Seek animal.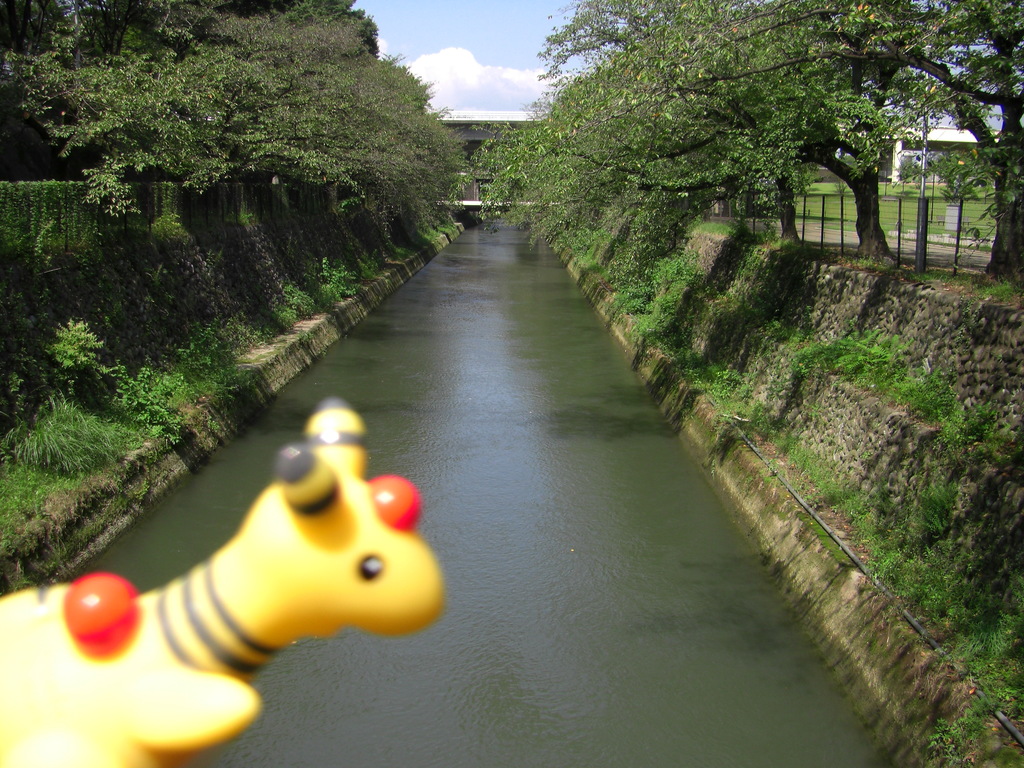
4, 391, 451, 767.
